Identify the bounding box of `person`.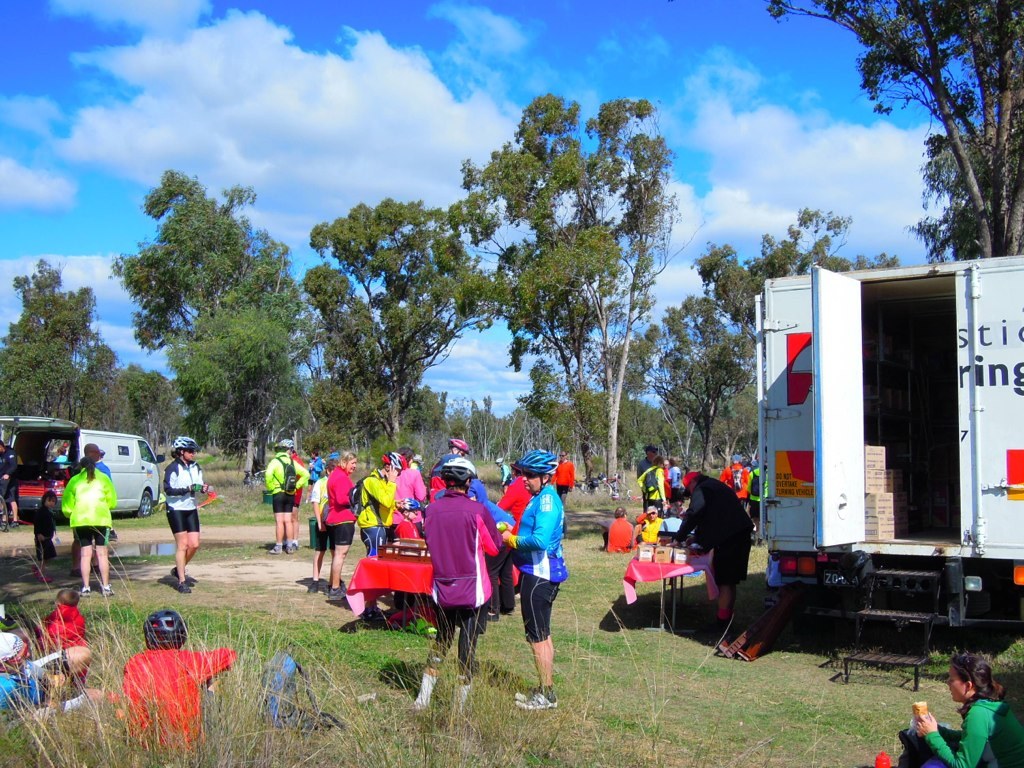
Rect(164, 435, 214, 594).
